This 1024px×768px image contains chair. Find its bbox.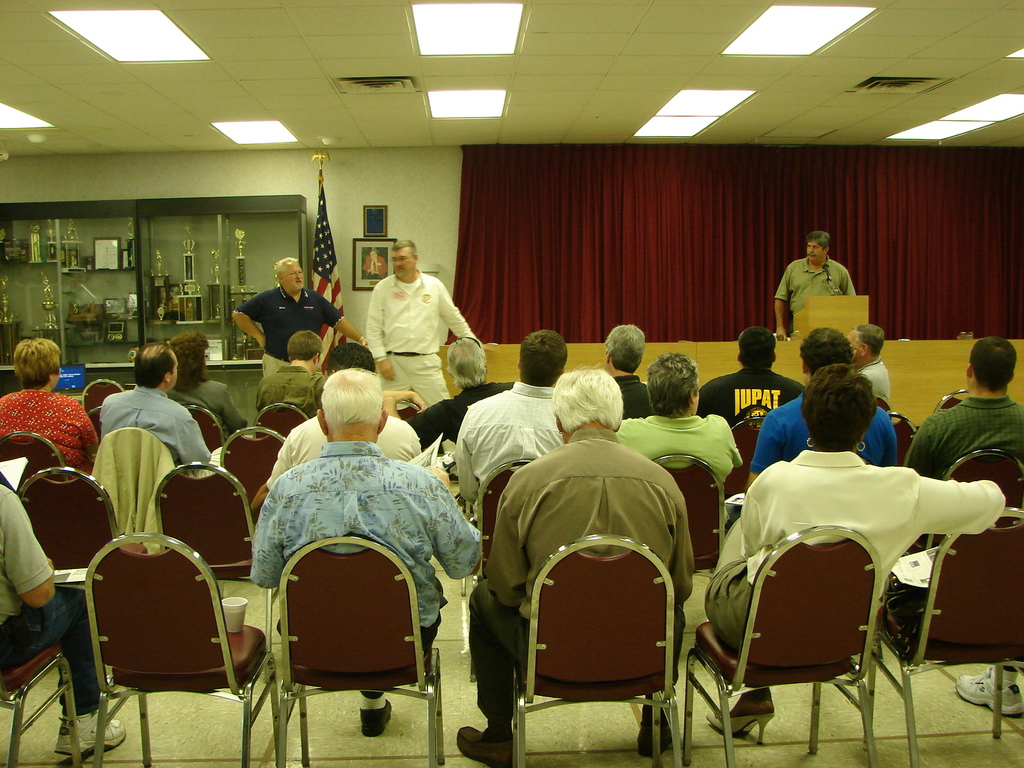
crop(269, 534, 451, 767).
